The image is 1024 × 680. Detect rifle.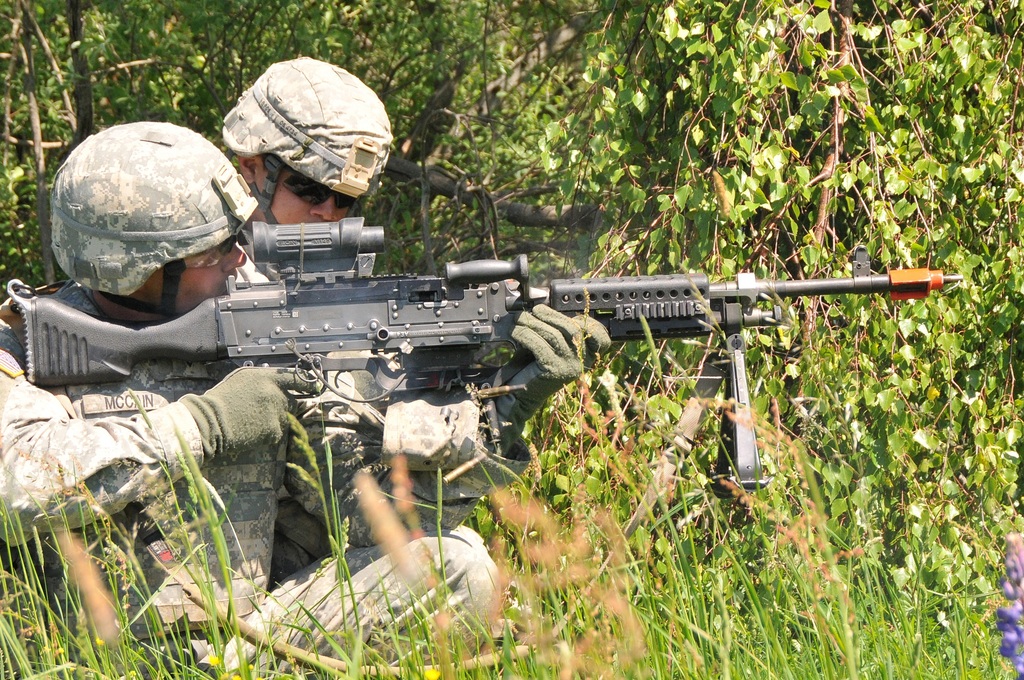
Detection: bbox=[67, 236, 1023, 468].
